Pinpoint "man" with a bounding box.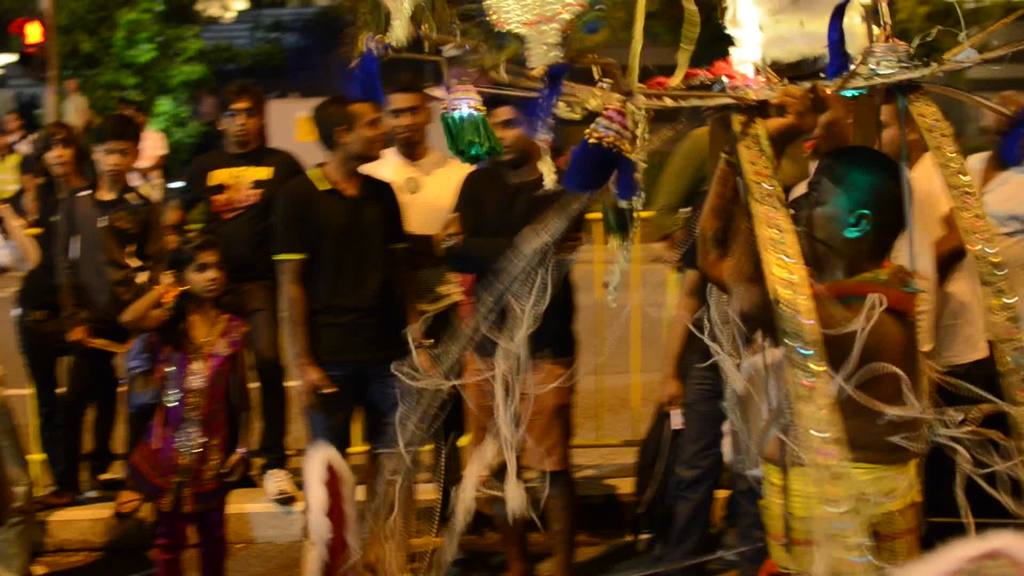
bbox=[166, 93, 321, 476].
